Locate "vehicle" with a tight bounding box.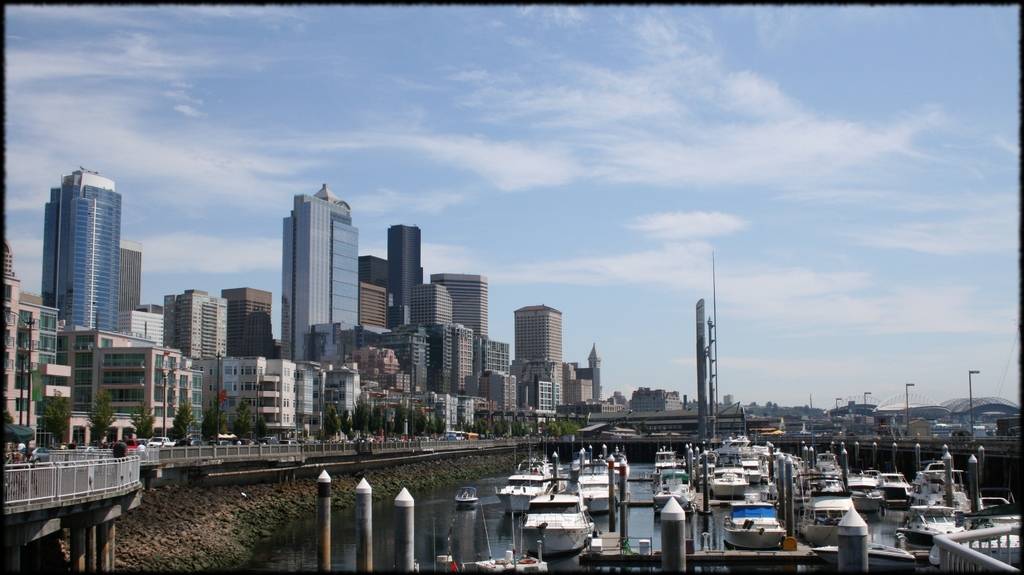
<region>707, 457, 748, 500</region>.
